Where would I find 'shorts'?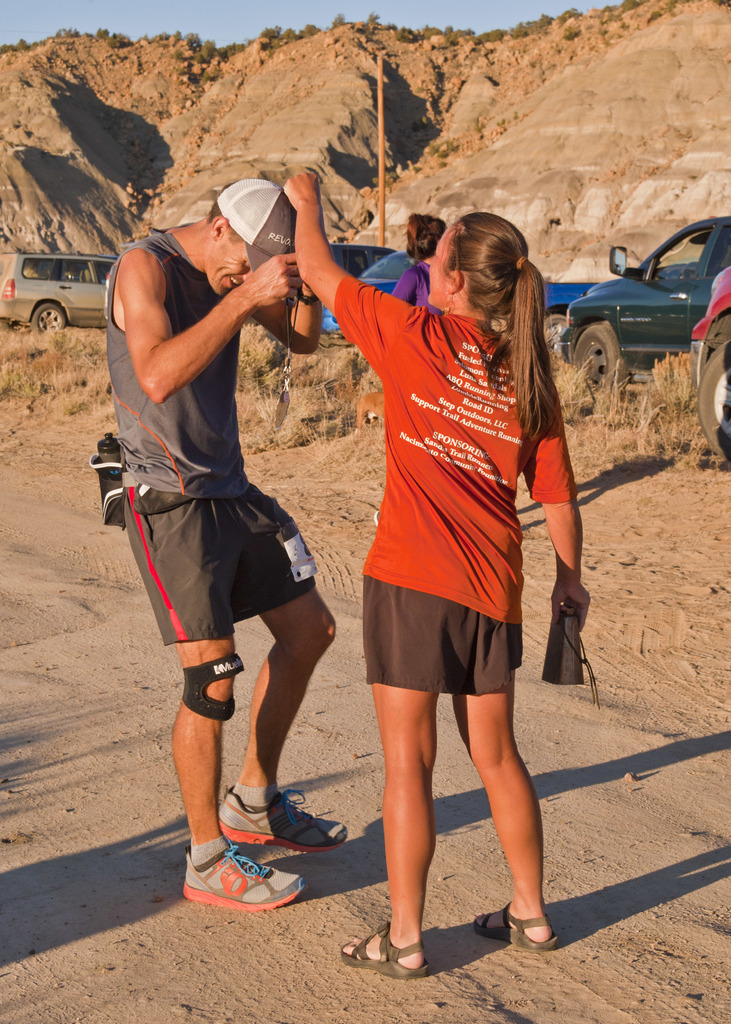
At region(344, 598, 543, 702).
